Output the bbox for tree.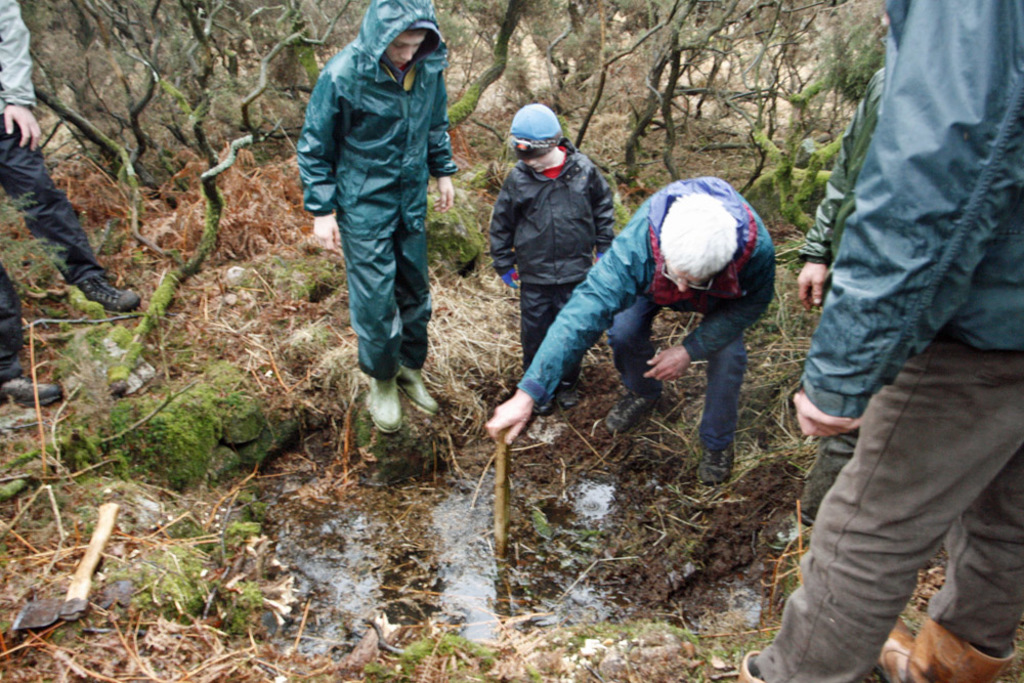
BBox(23, 0, 353, 397).
